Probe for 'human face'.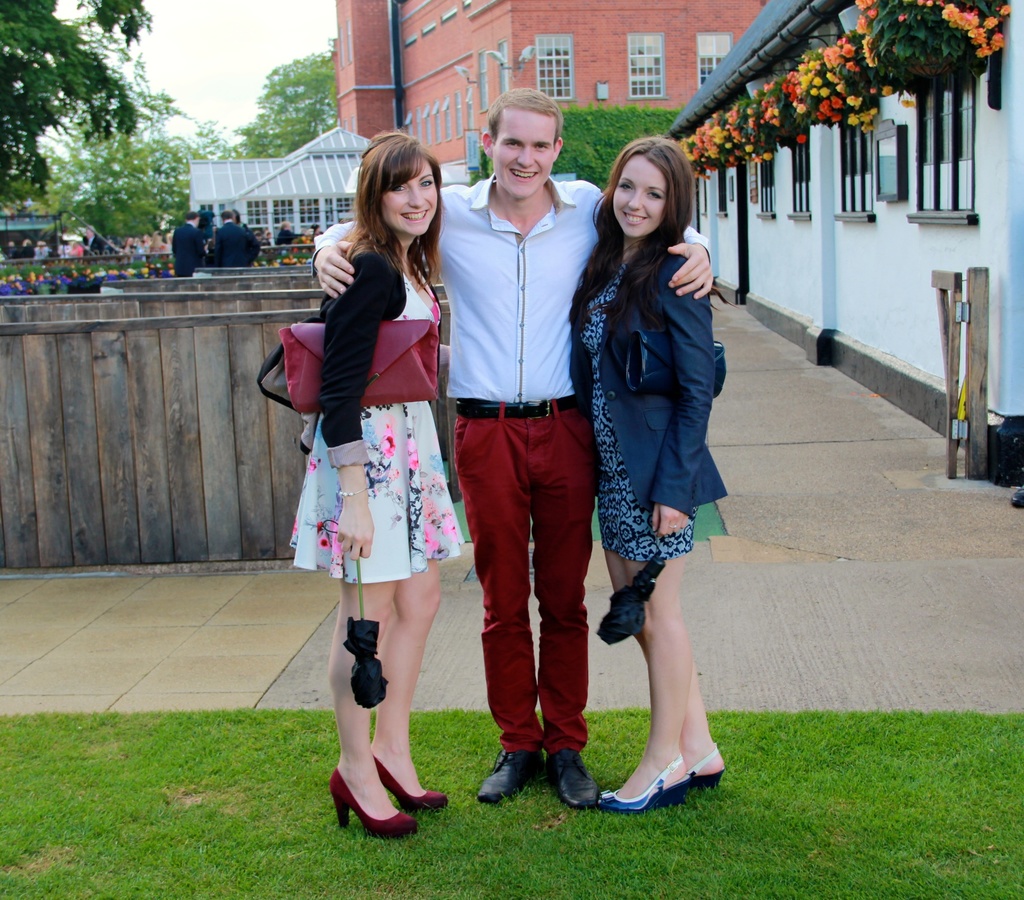
Probe result: {"left": 495, "top": 113, "right": 555, "bottom": 198}.
